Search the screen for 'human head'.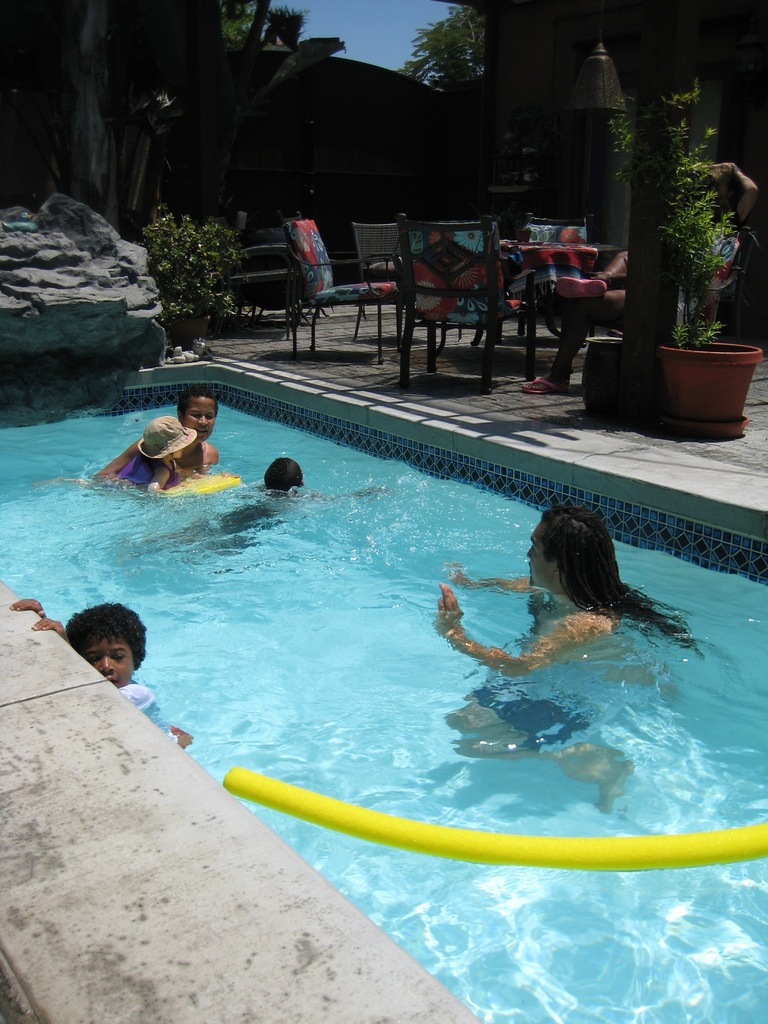
Found at {"x1": 262, "y1": 457, "x2": 301, "y2": 490}.
